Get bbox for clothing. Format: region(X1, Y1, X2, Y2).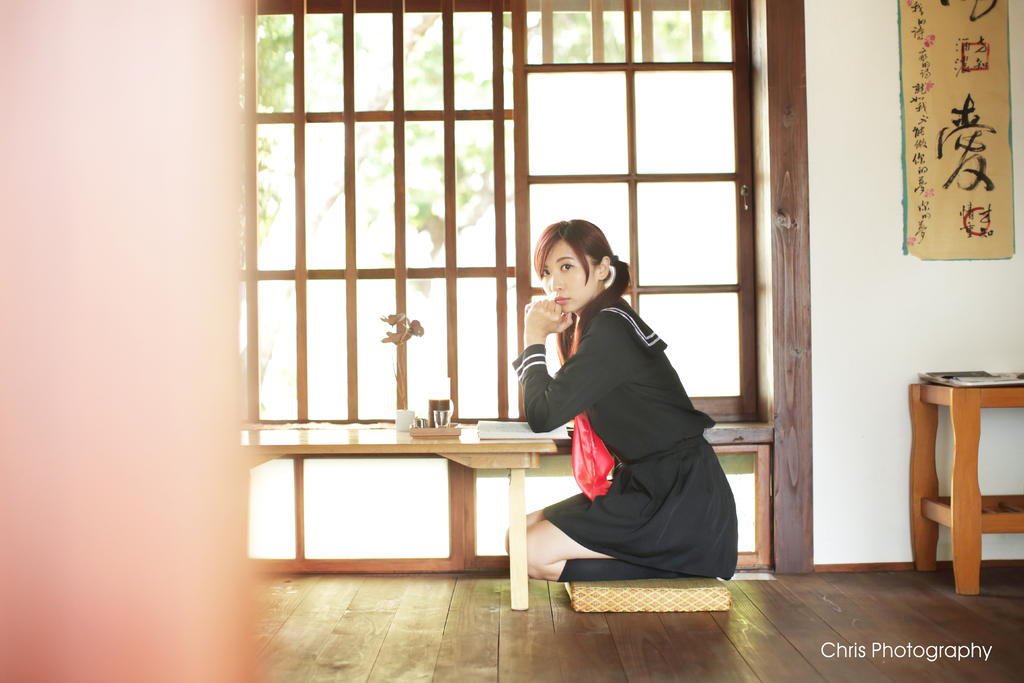
region(512, 281, 717, 584).
